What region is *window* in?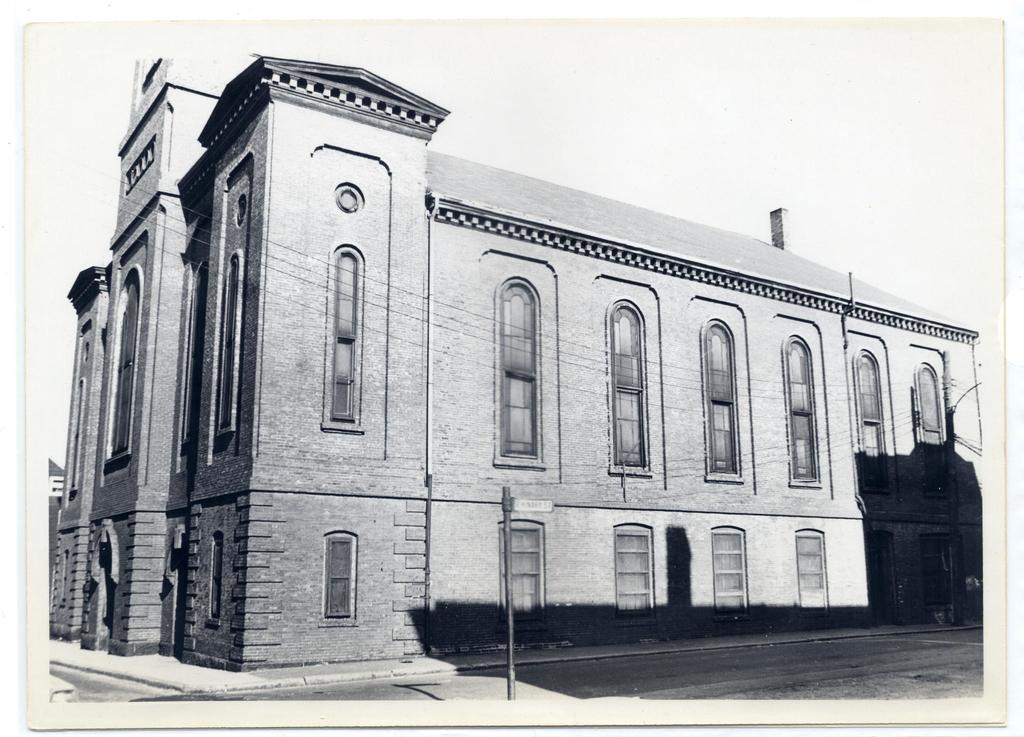
<region>211, 251, 243, 437</region>.
